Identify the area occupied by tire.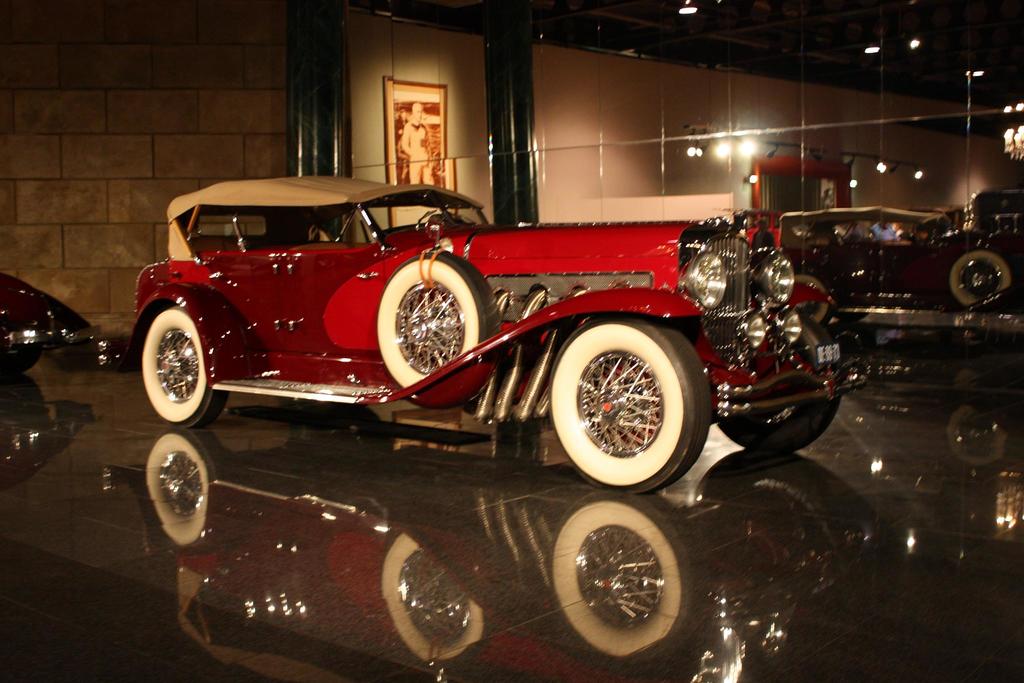
Area: 717, 396, 840, 451.
